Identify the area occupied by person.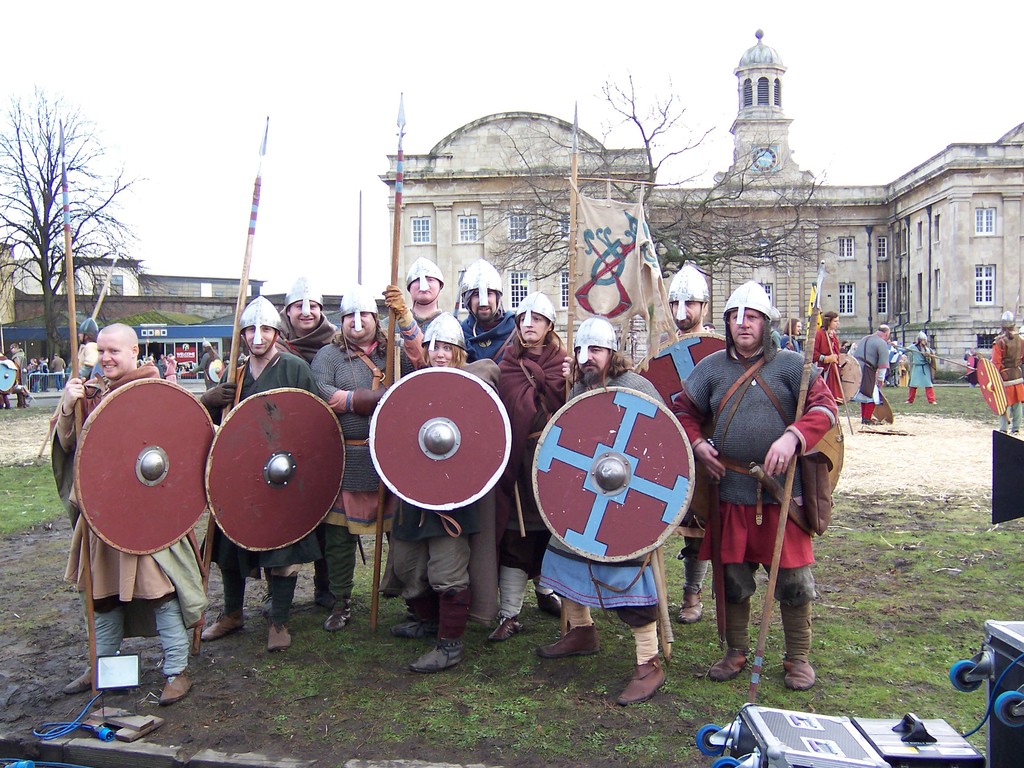
Area: x1=701 y1=270 x2=822 y2=695.
